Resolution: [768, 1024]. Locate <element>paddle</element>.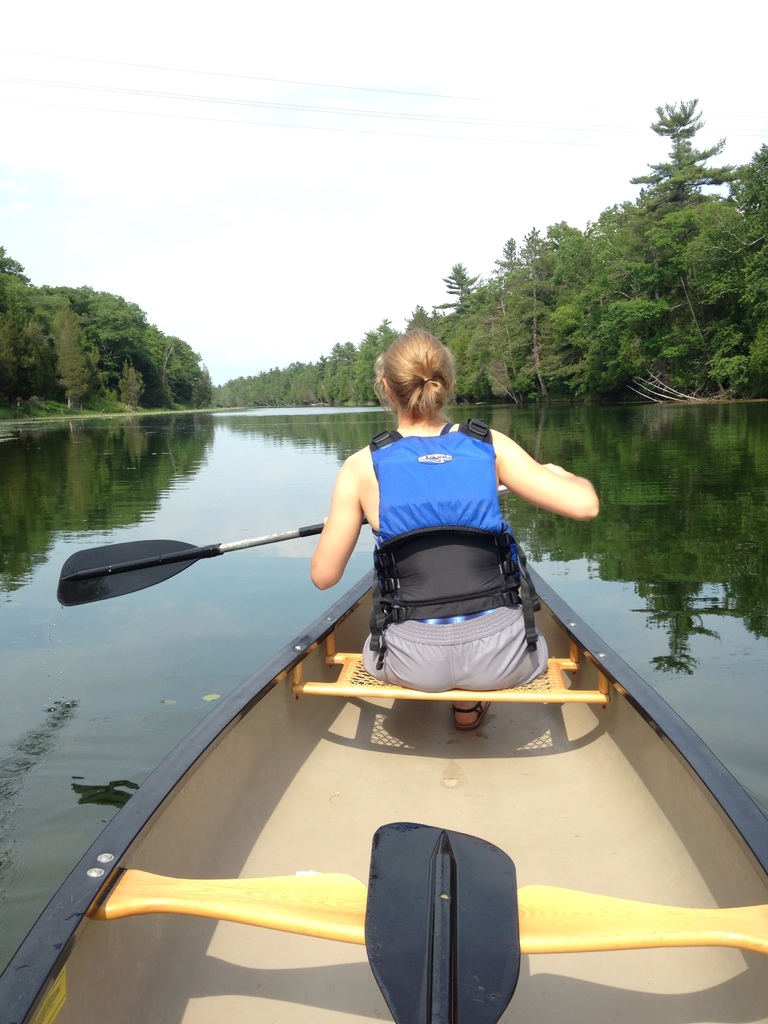
x1=55 y1=485 x2=508 y2=607.
